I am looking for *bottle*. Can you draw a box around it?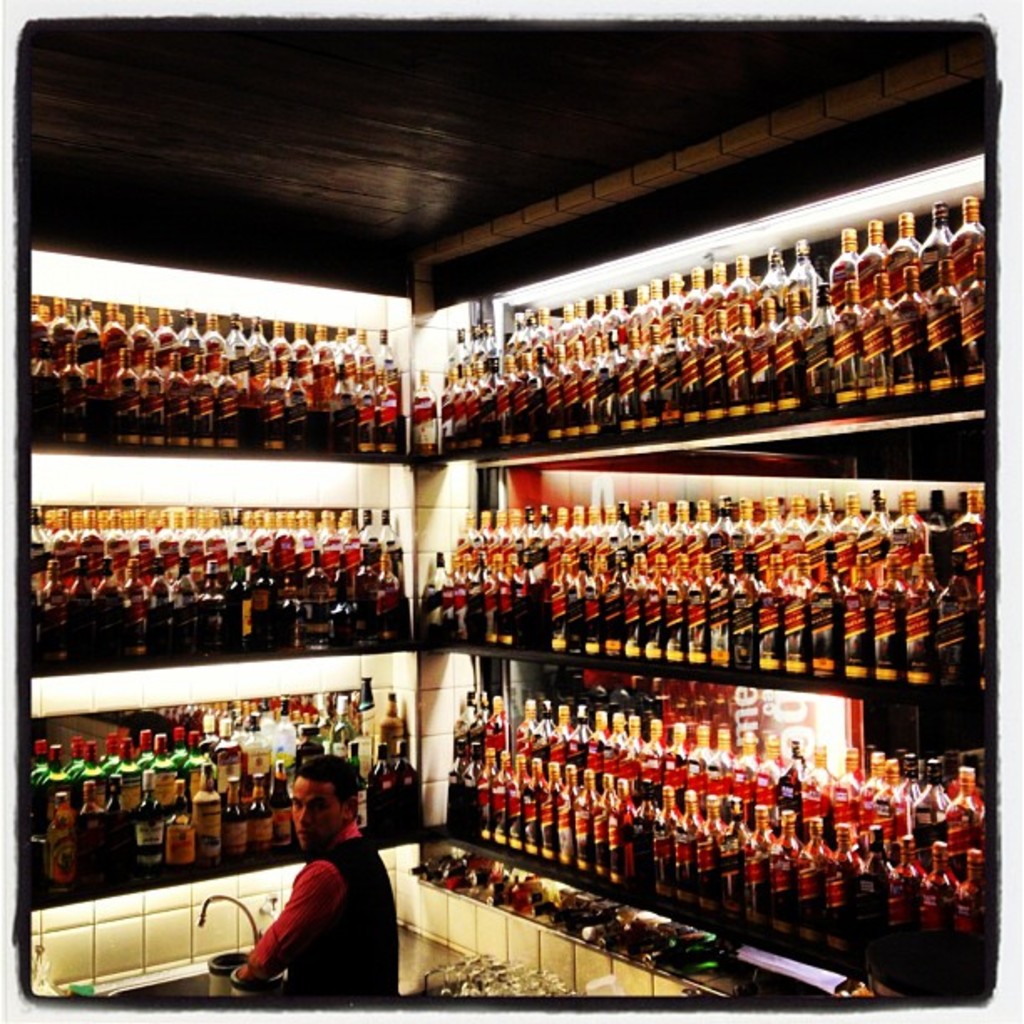
Sure, the bounding box is [left=632, top=284, right=648, bottom=325].
